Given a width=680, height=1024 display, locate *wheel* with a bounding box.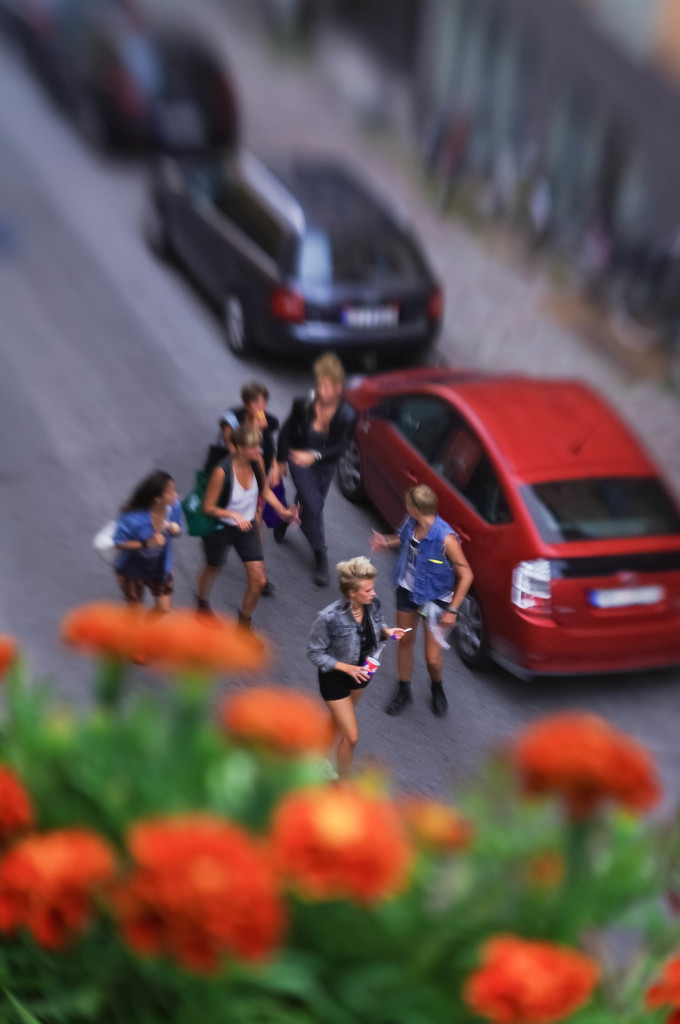
Located: select_region(205, 278, 273, 349).
